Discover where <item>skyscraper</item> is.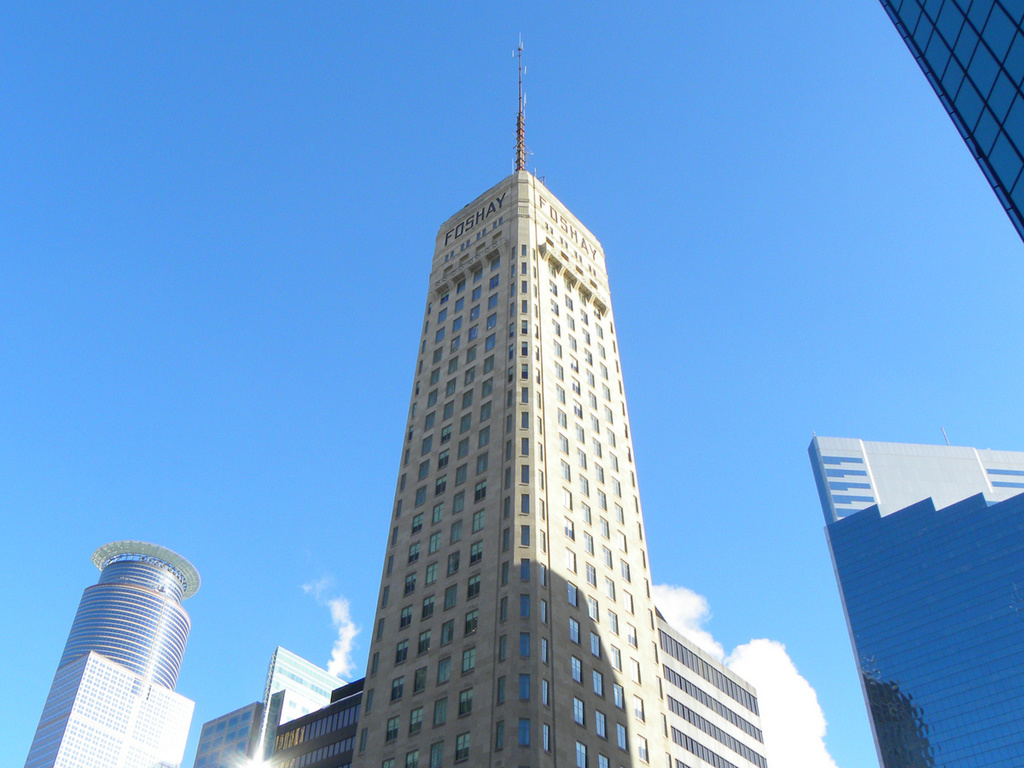
Discovered at 18:540:199:767.
